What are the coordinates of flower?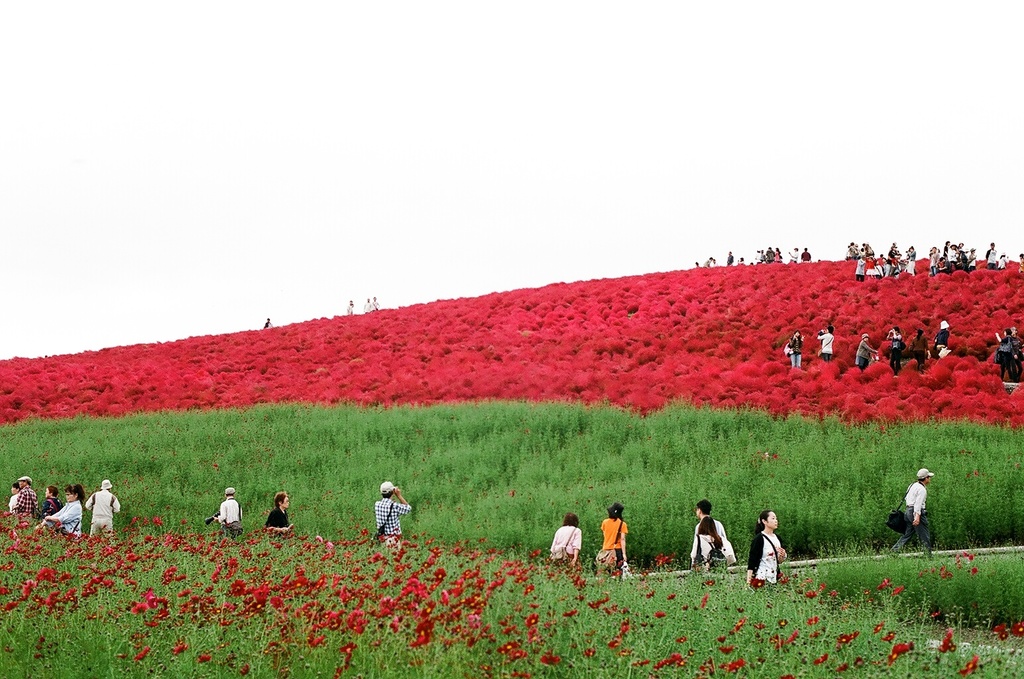
[891,580,908,595].
